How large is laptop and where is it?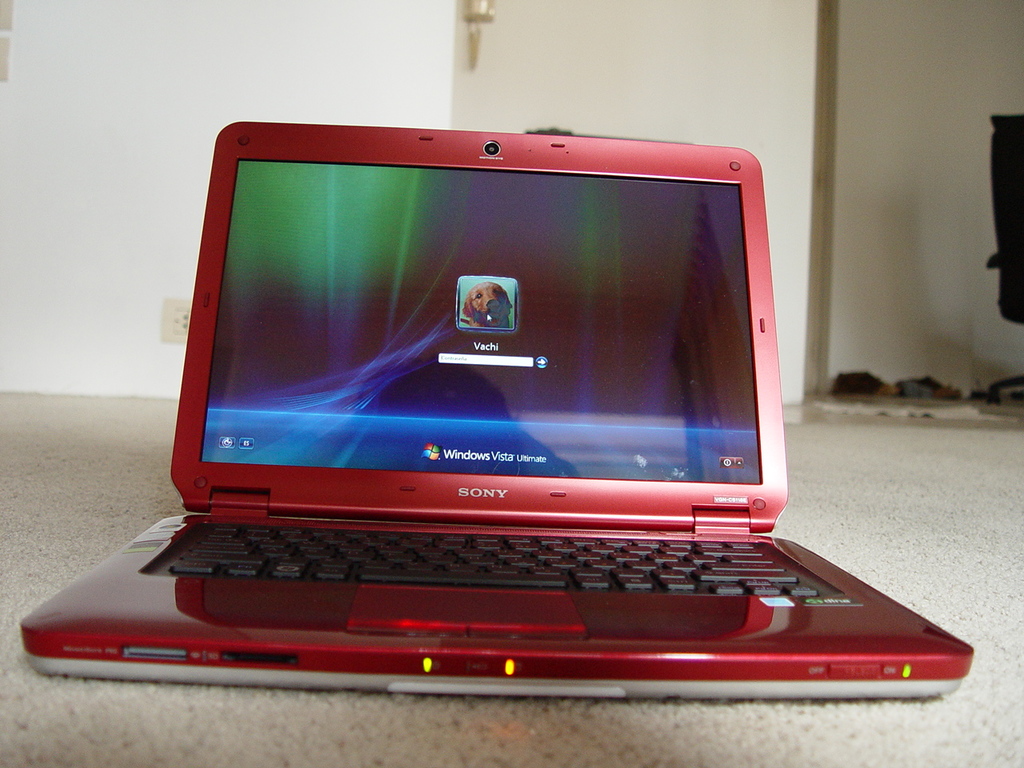
Bounding box: bbox=(19, 114, 965, 702).
